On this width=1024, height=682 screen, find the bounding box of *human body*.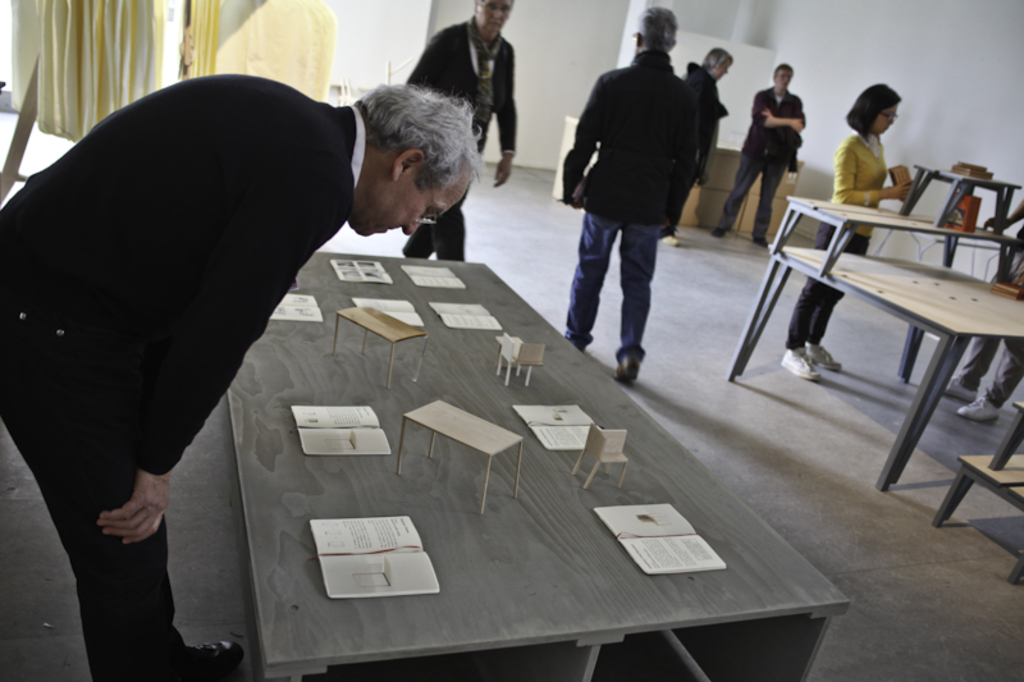
Bounding box: crop(561, 0, 690, 369).
